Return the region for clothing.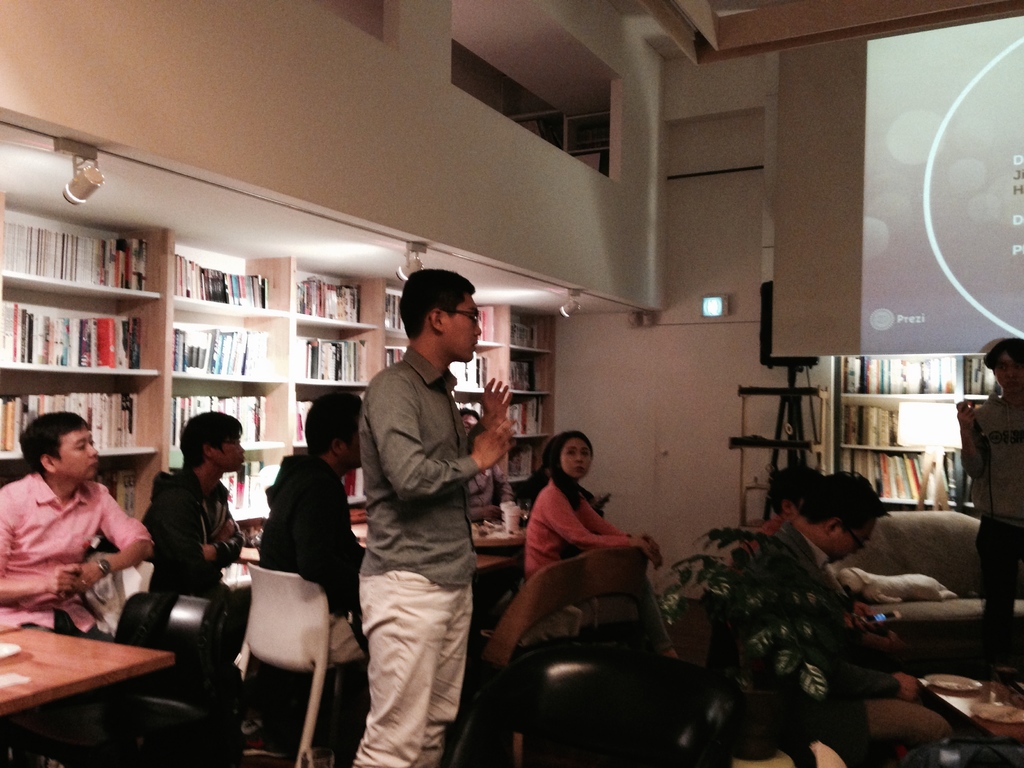
0, 468, 152, 637.
